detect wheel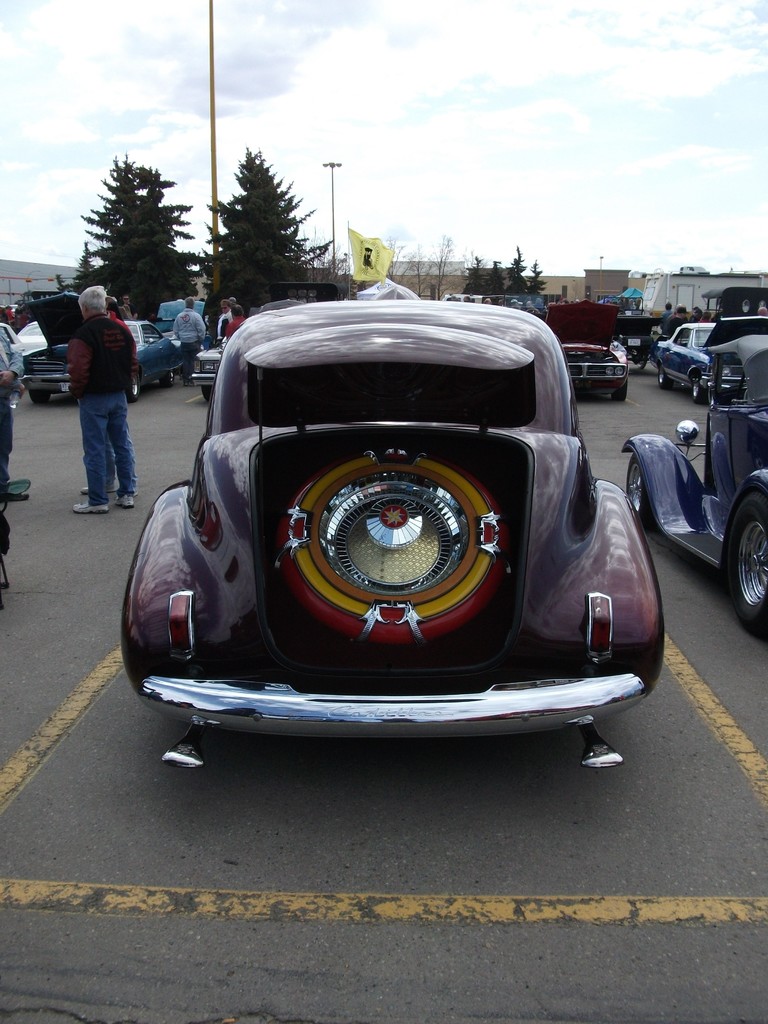
bbox=[723, 493, 767, 633]
